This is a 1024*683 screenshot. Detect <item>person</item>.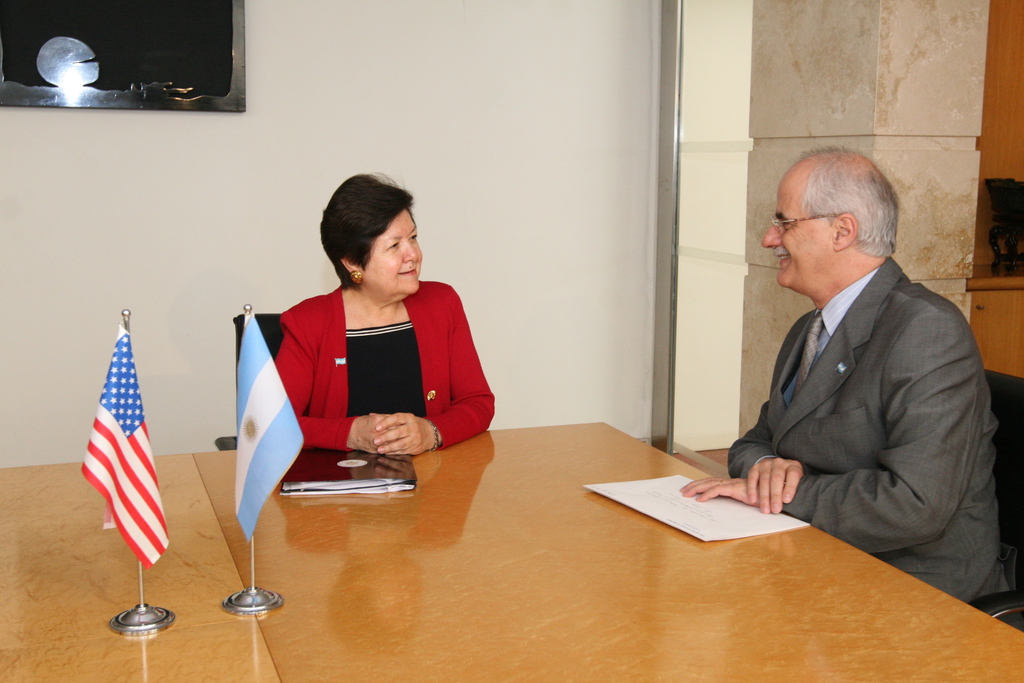
detection(678, 147, 1023, 628).
